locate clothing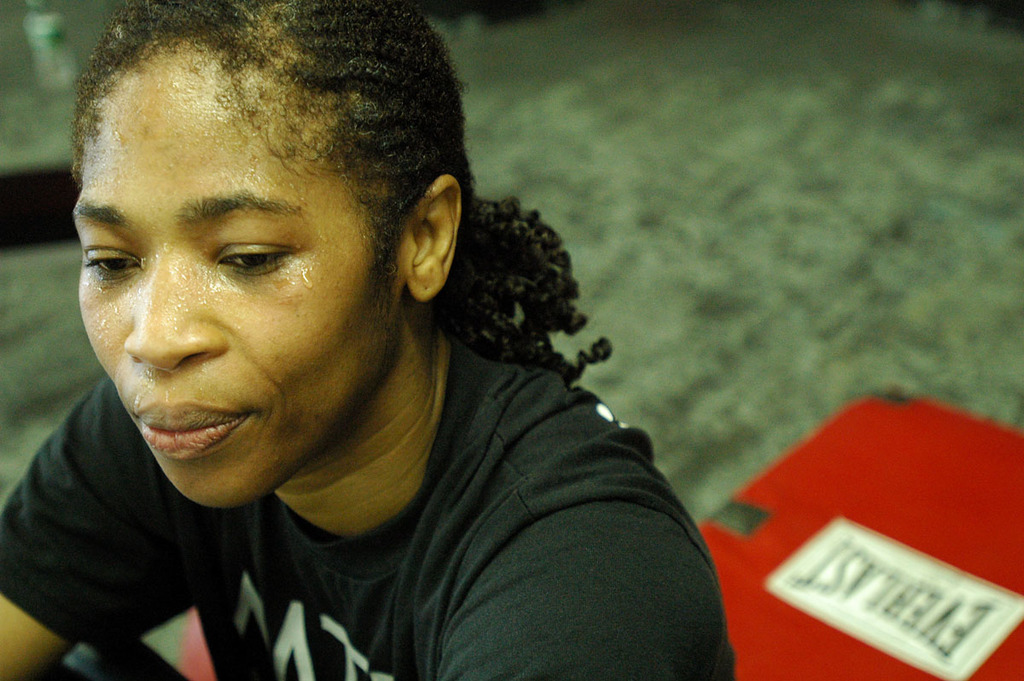
(15, 326, 776, 672)
